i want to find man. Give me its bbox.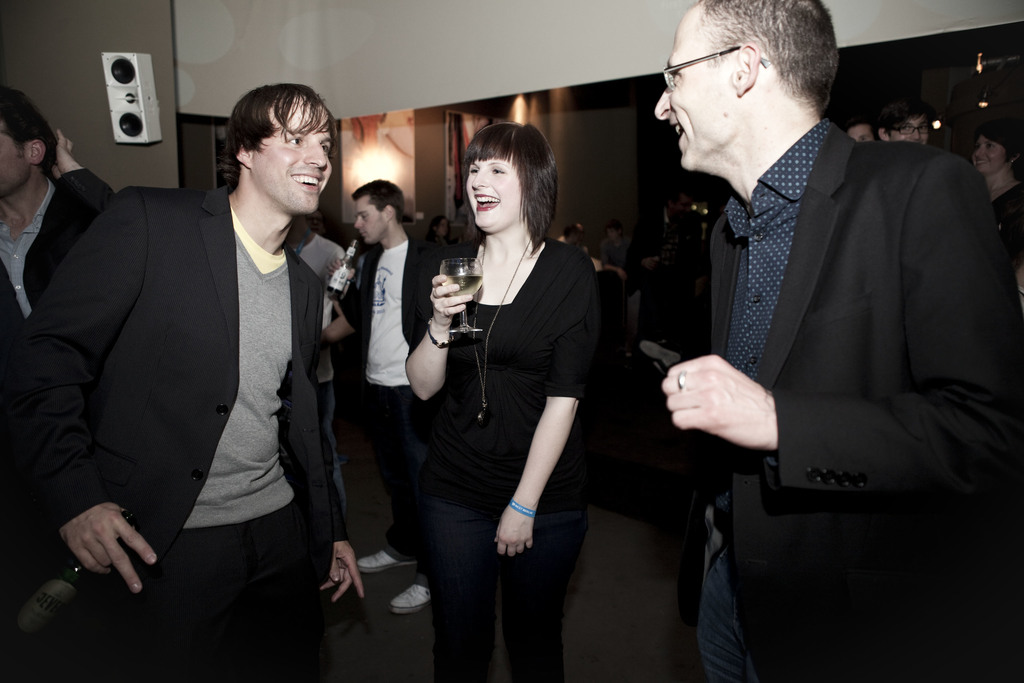
(left=648, top=2, right=1023, bottom=682).
